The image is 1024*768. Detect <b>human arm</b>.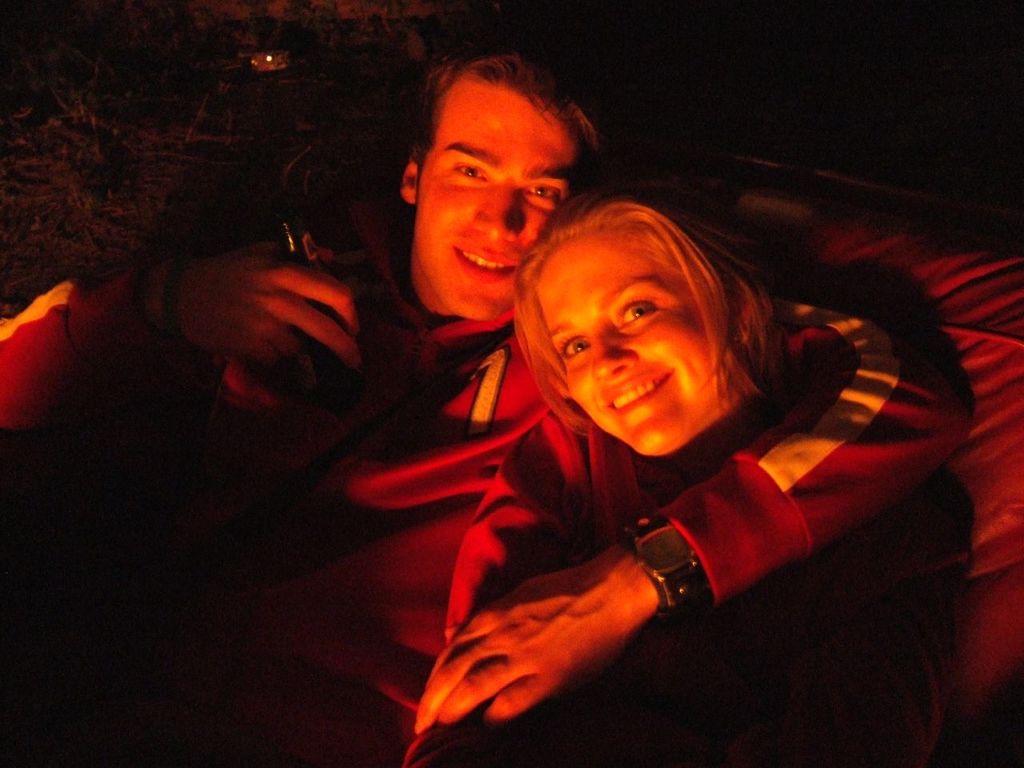
Detection: box=[0, 242, 360, 434].
